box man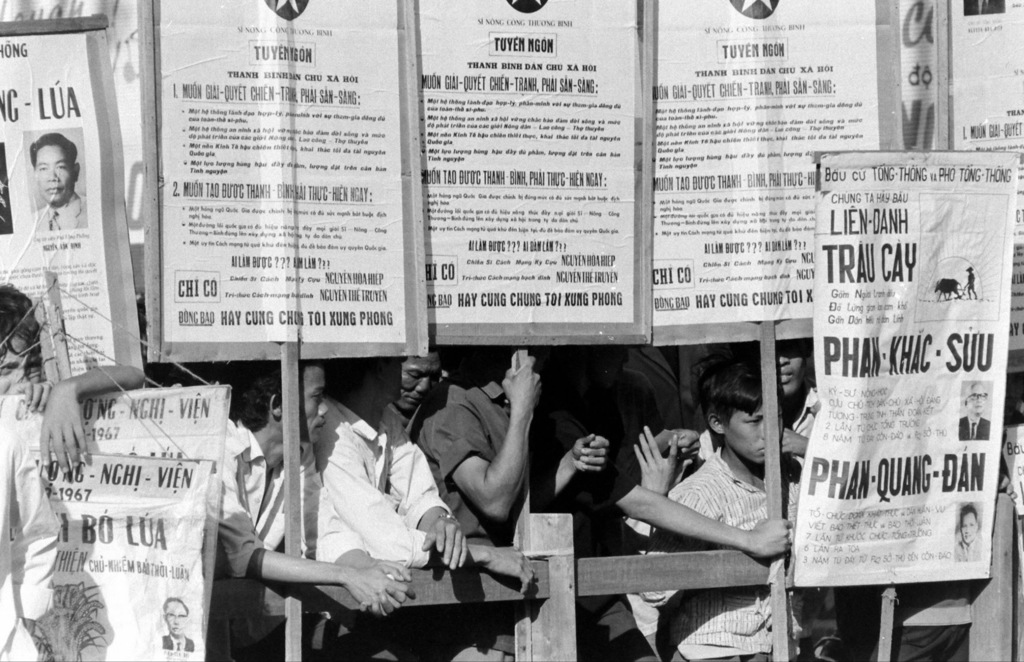
397, 330, 570, 613
